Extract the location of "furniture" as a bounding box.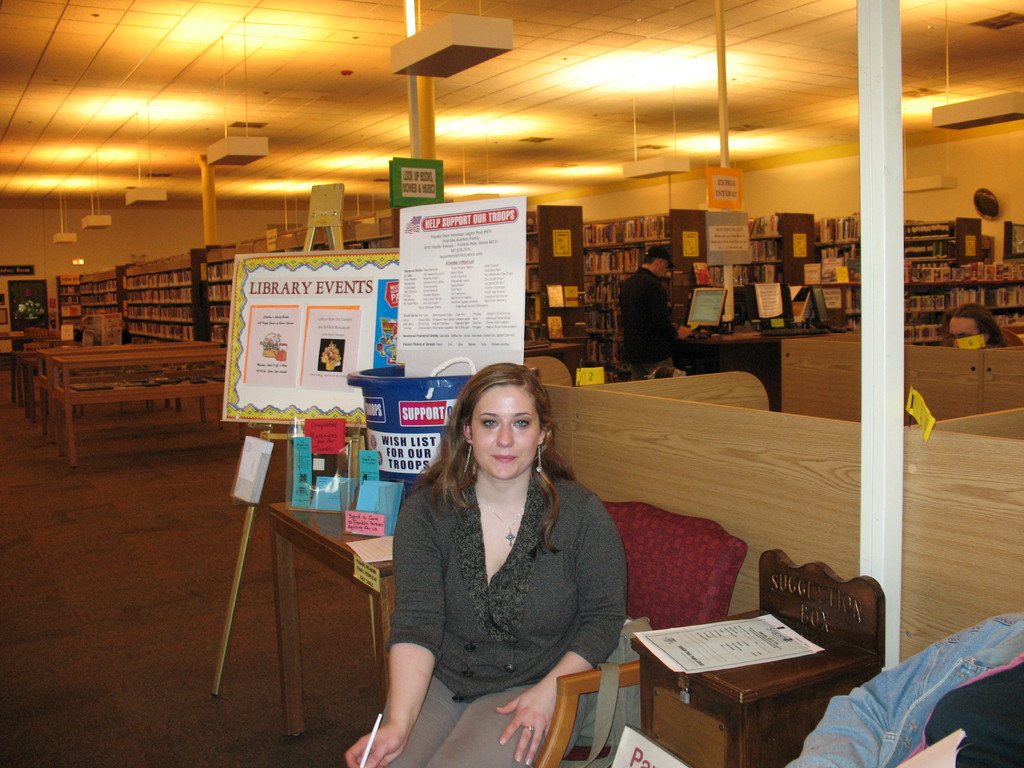
bbox=(524, 354, 1023, 666).
